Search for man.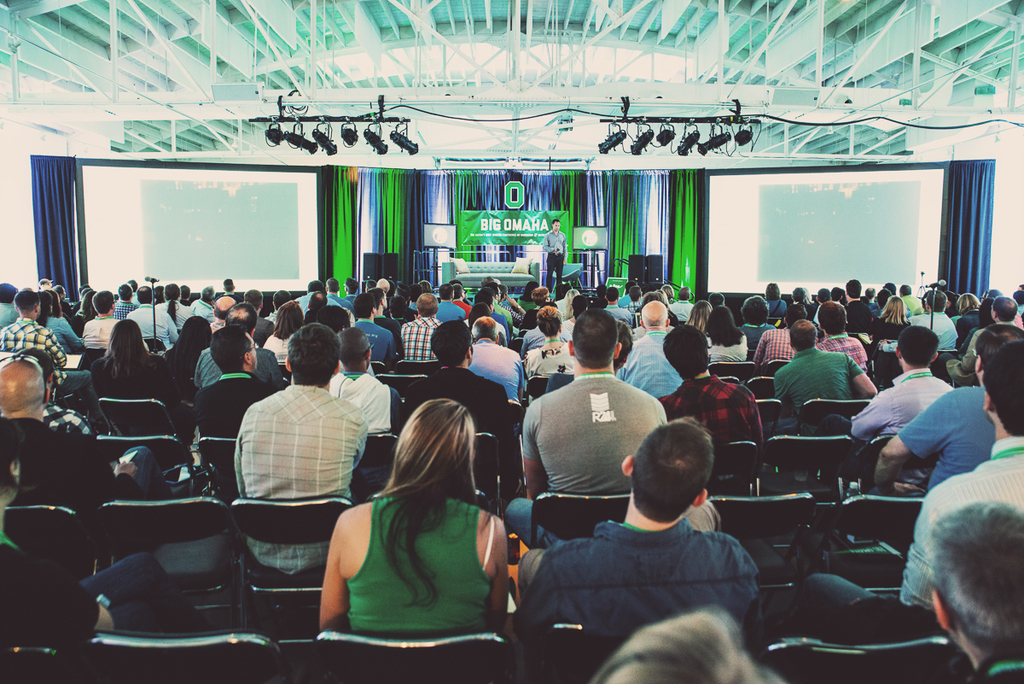
Found at {"x1": 129, "y1": 282, "x2": 187, "y2": 358}.
